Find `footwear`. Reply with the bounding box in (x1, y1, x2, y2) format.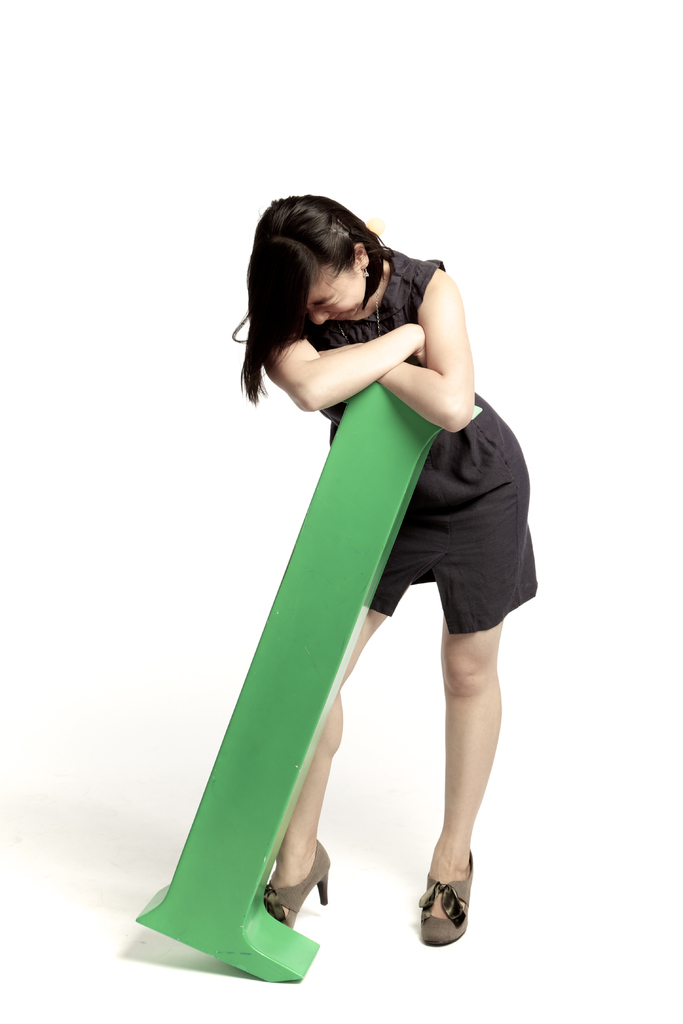
(264, 840, 334, 931).
